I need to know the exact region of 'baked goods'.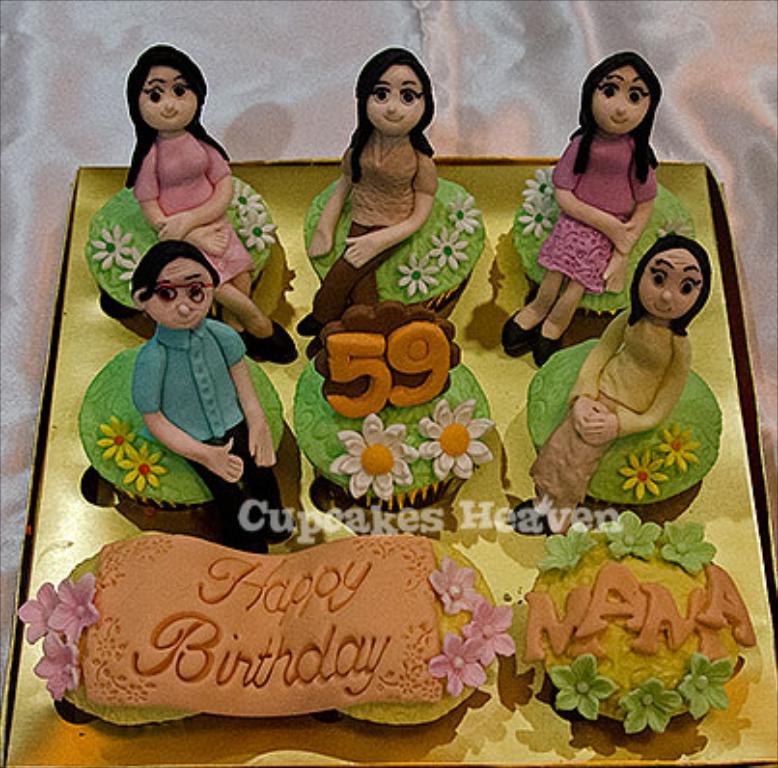
Region: l=75, t=241, r=295, b=550.
